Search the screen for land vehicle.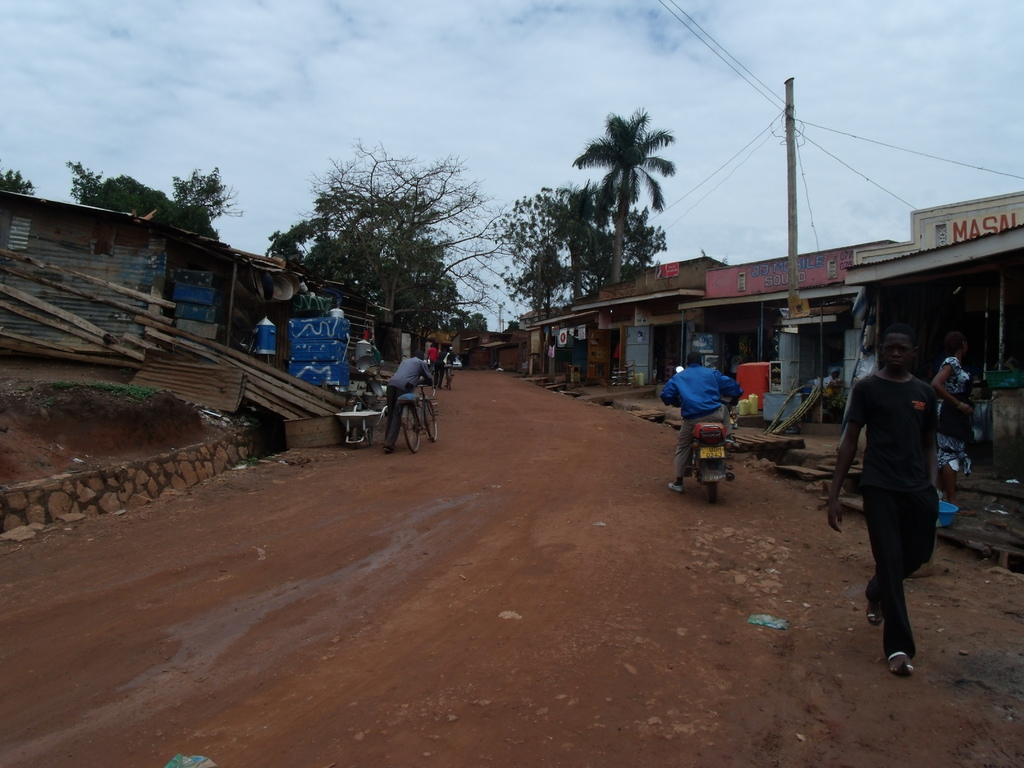
Found at {"left": 442, "top": 363, "right": 454, "bottom": 390}.
